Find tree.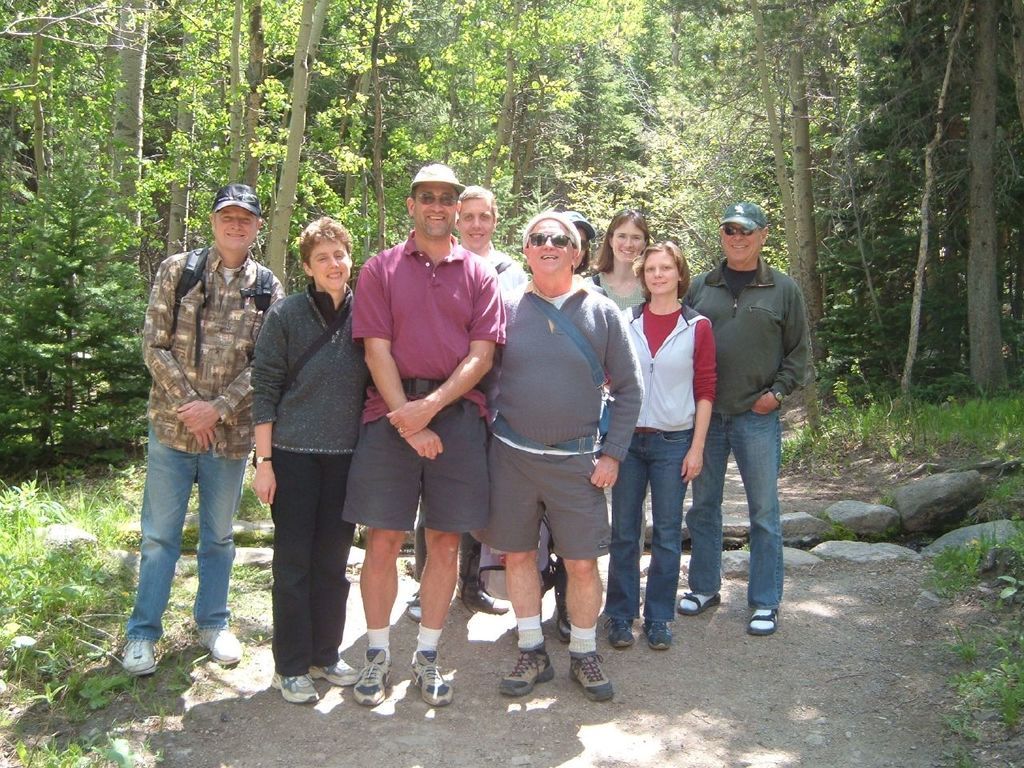
pyautogui.locateOnScreen(446, 0, 598, 234).
